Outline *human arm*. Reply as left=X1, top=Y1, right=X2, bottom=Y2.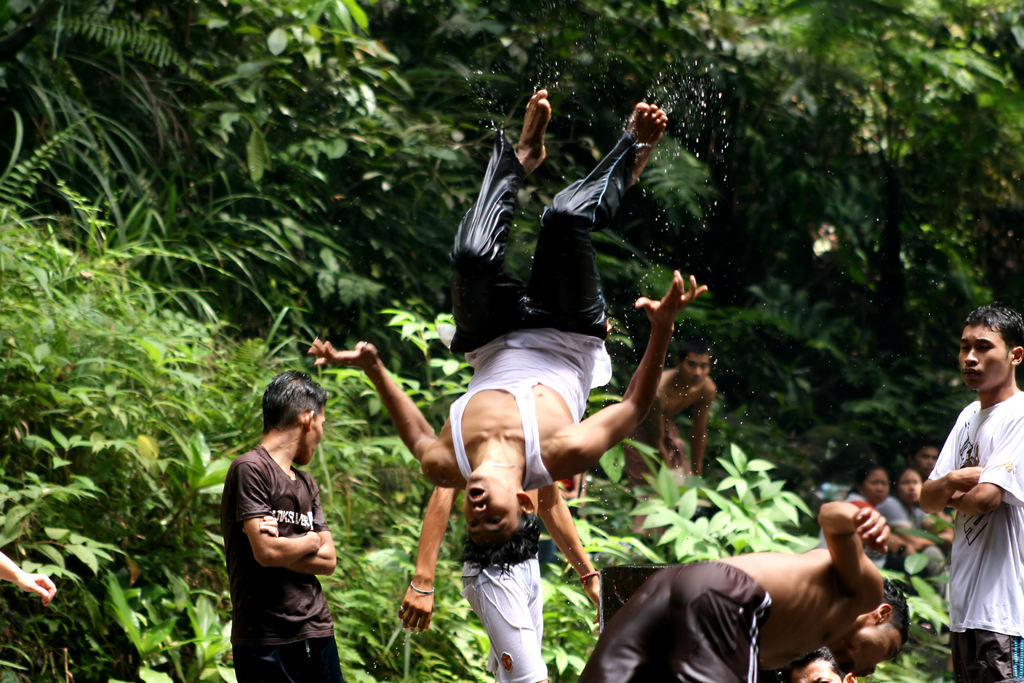
left=298, top=502, right=340, bottom=574.
